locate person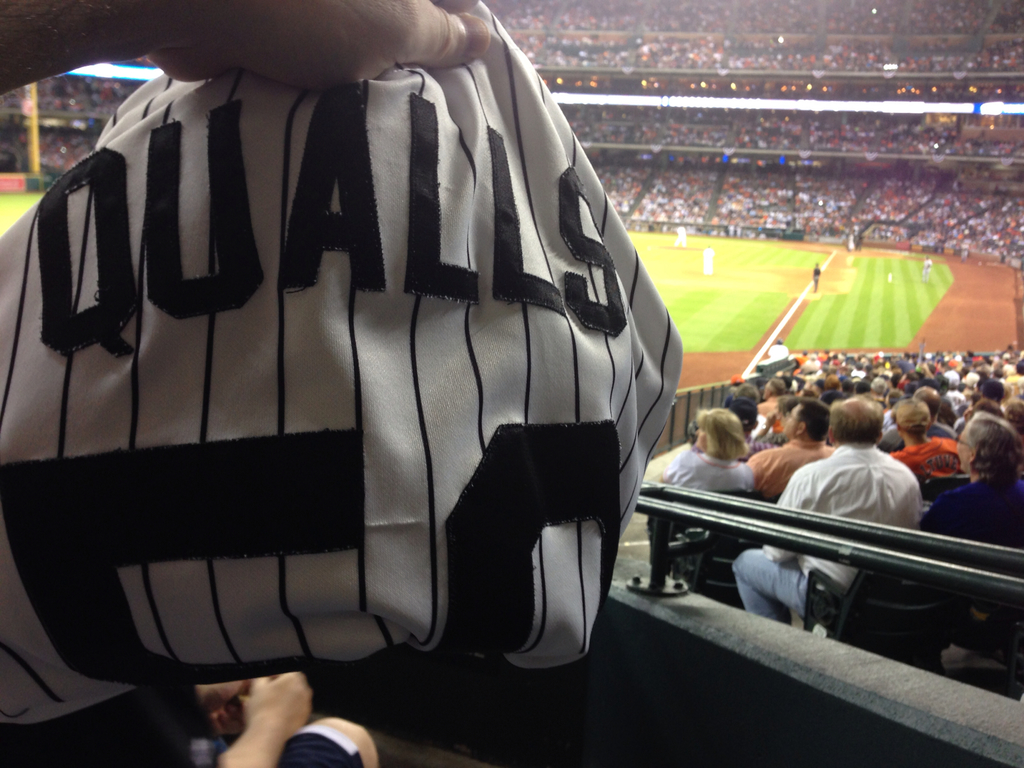
(920, 409, 1023, 552)
